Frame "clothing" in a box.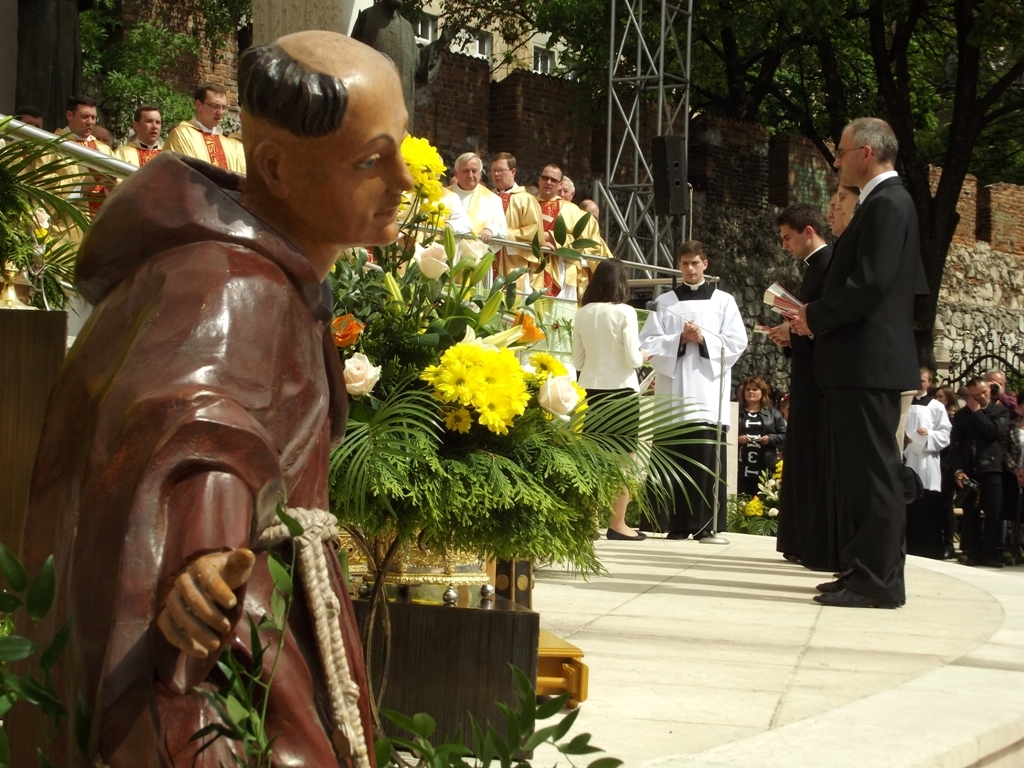
<bbox>494, 181, 546, 280</bbox>.
